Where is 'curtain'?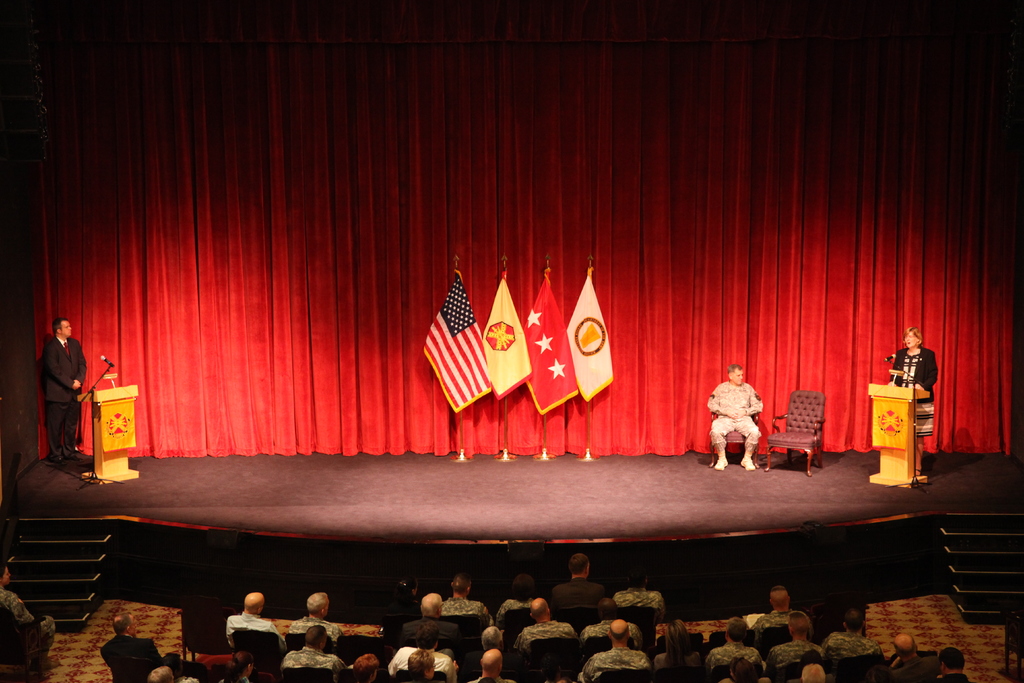
rect(79, 6, 1023, 450).
